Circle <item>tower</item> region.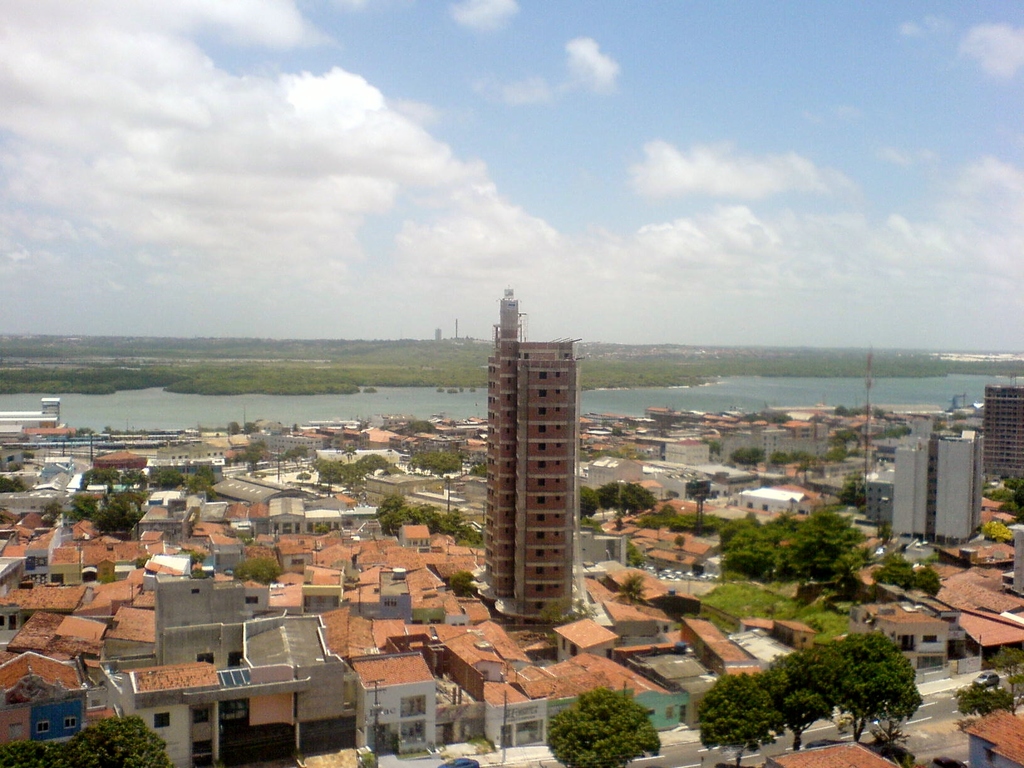
Region: {"x1": 457, "y1": 285, "x2": 604, "y2": 630}.
